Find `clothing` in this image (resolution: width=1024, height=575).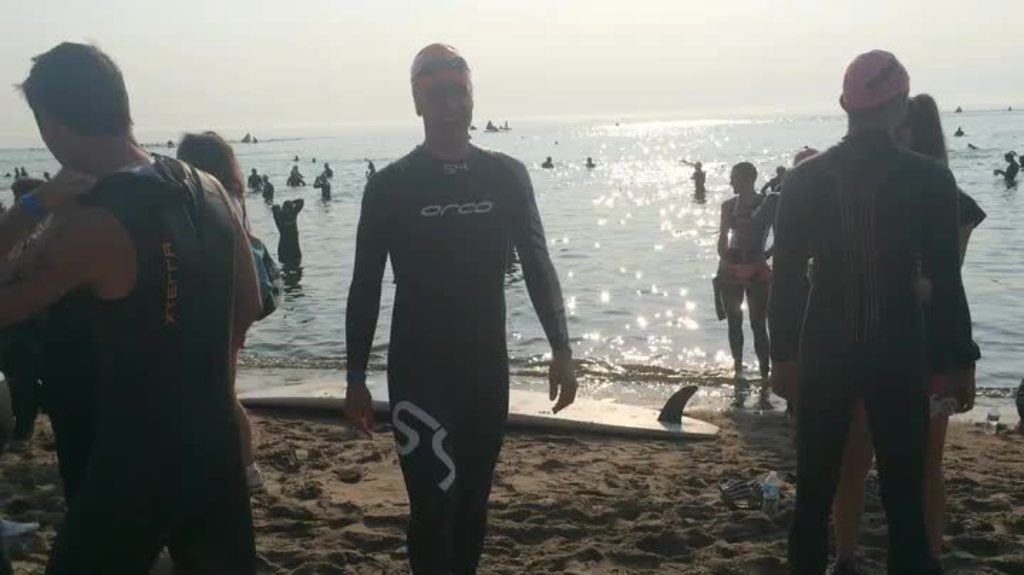
detection(54, 174, 276, 574).
